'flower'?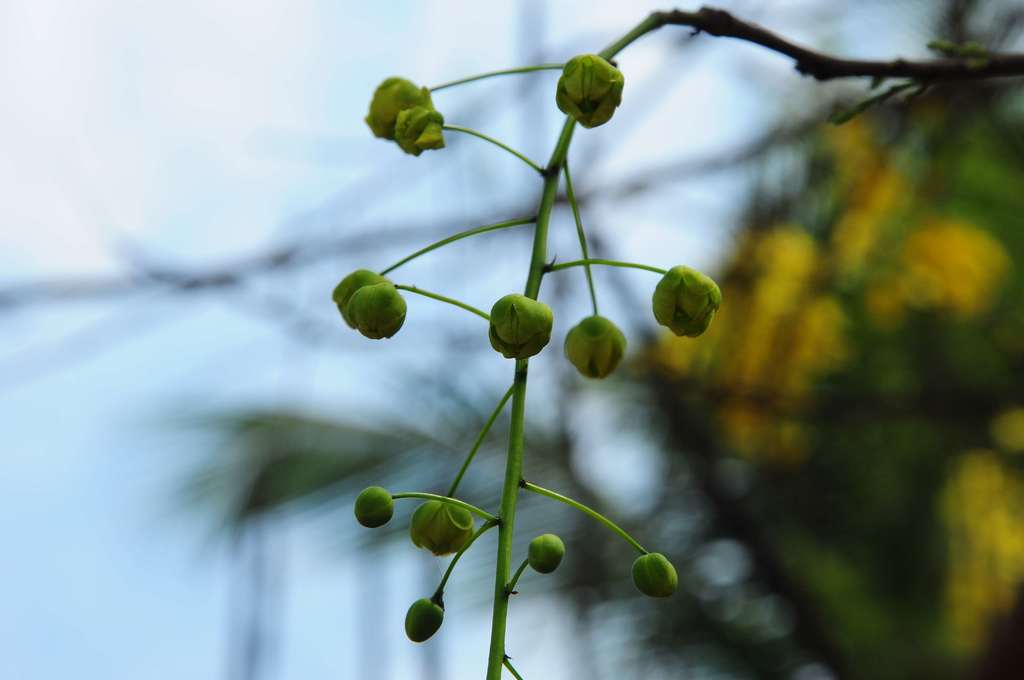
locate(527, 531, 567, 576)
